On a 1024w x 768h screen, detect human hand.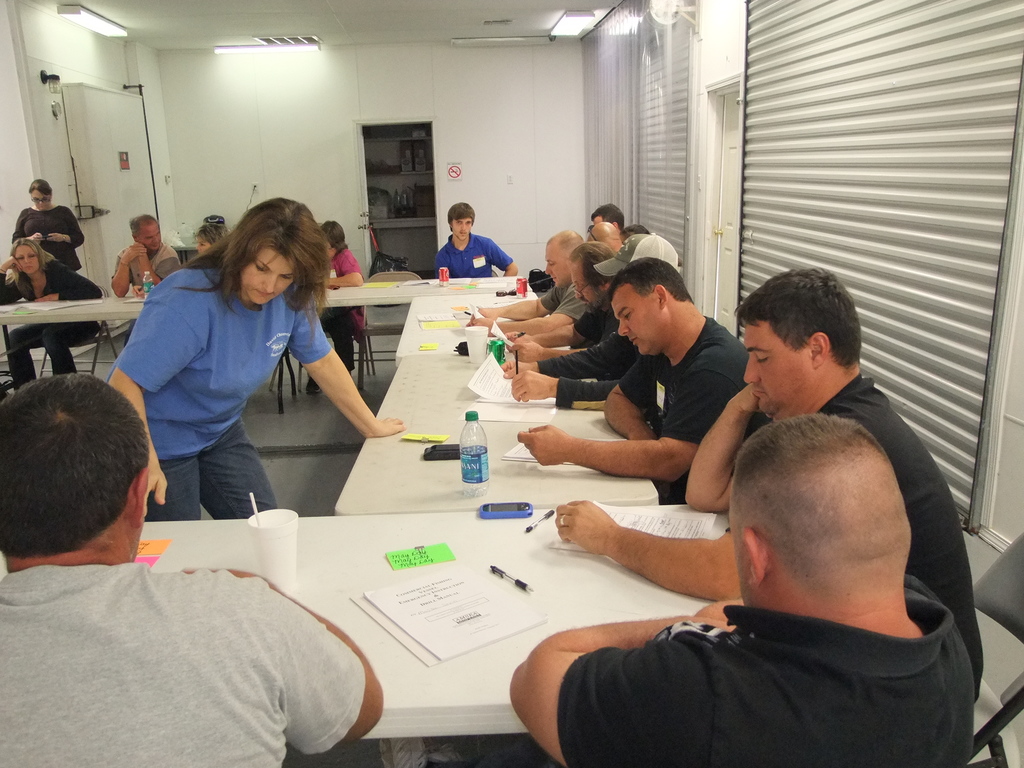
(x1=502, y1=331, x2=535, y2=349).
